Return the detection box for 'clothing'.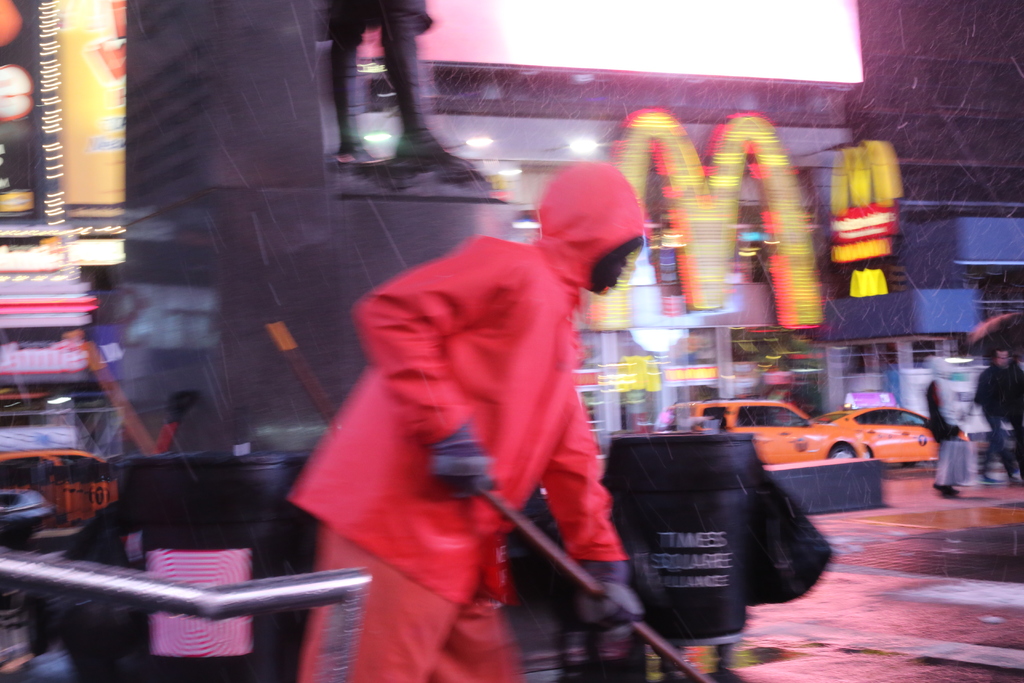
<box>282,154,648,682</box>.
